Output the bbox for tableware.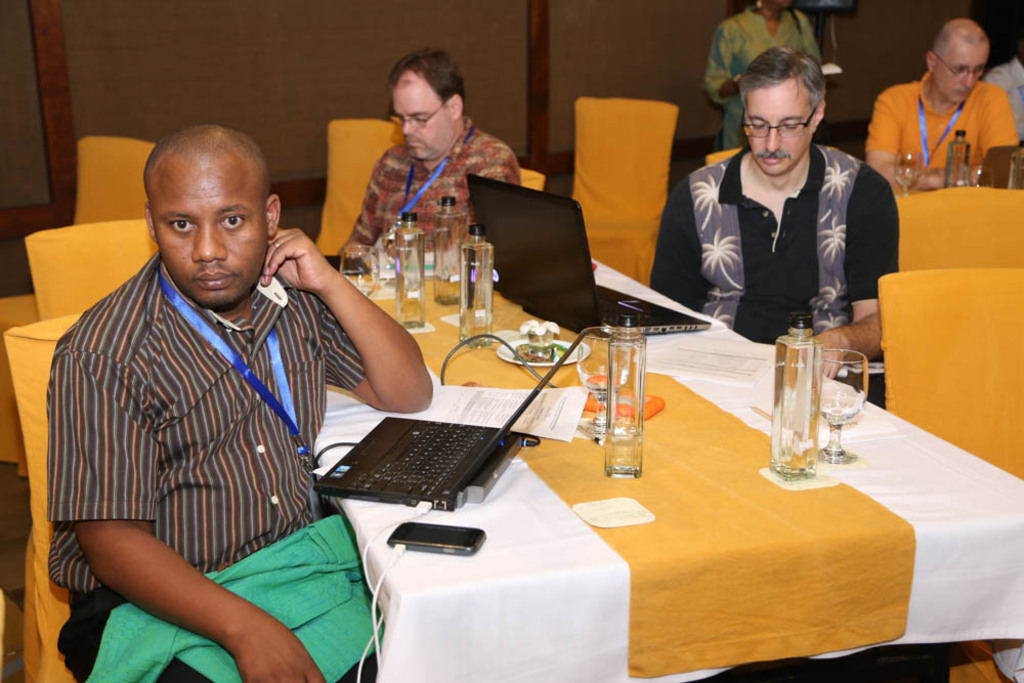
box(892, 143, 912, 201).
